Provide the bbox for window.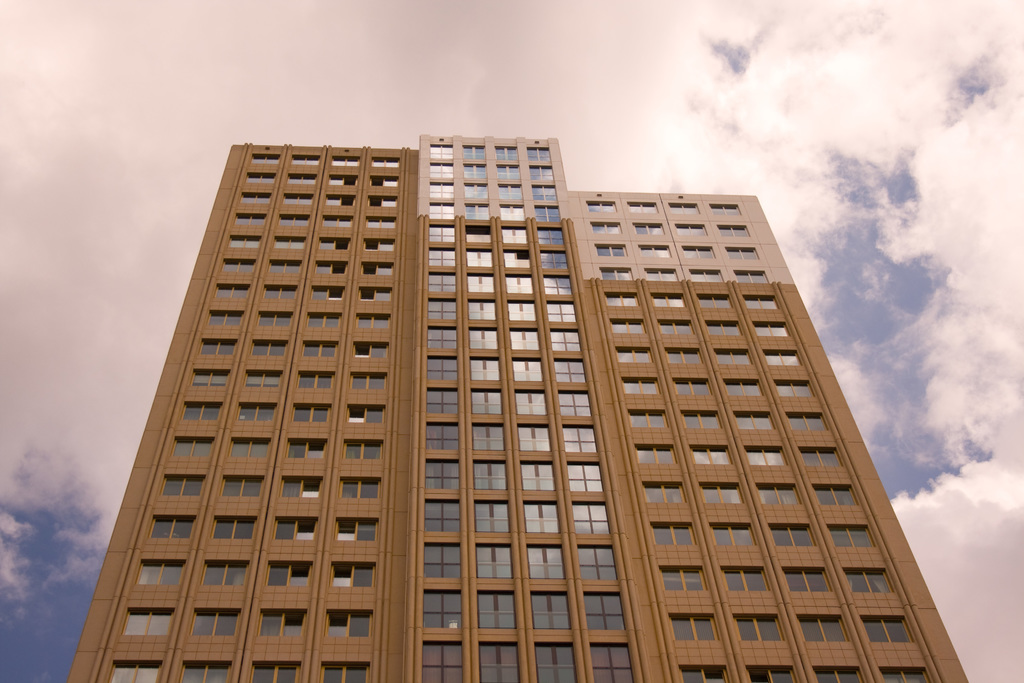
bbox=[619, 346, 646, 361].
